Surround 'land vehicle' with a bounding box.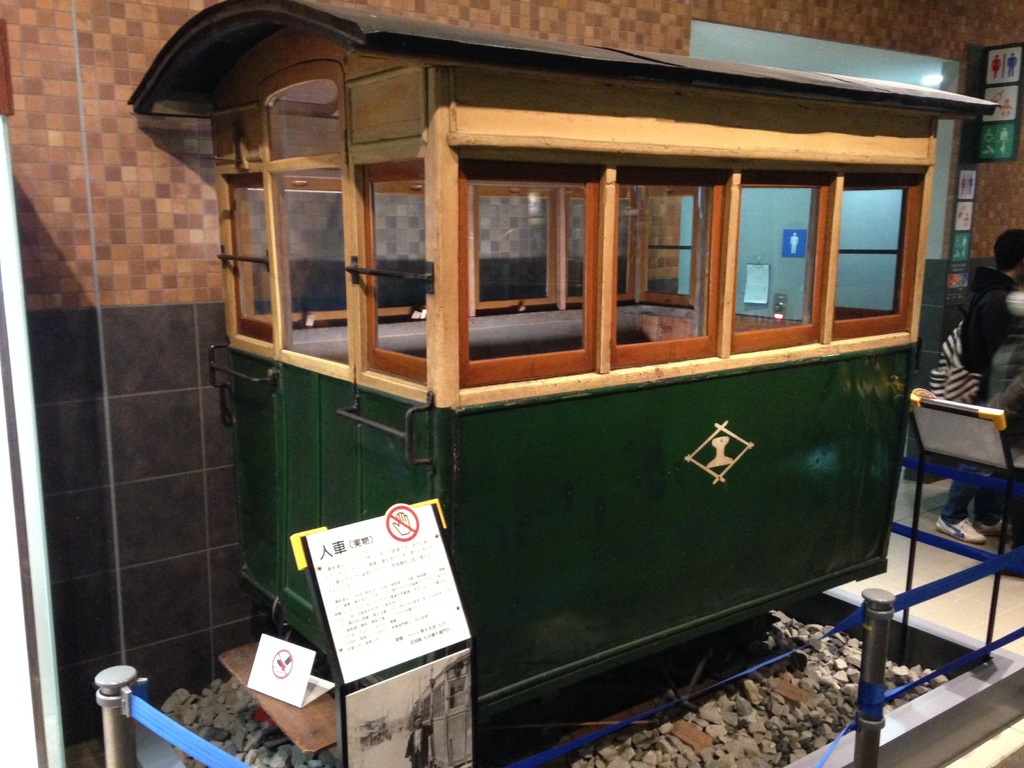
bbox=[100, 1, 960, 746].
